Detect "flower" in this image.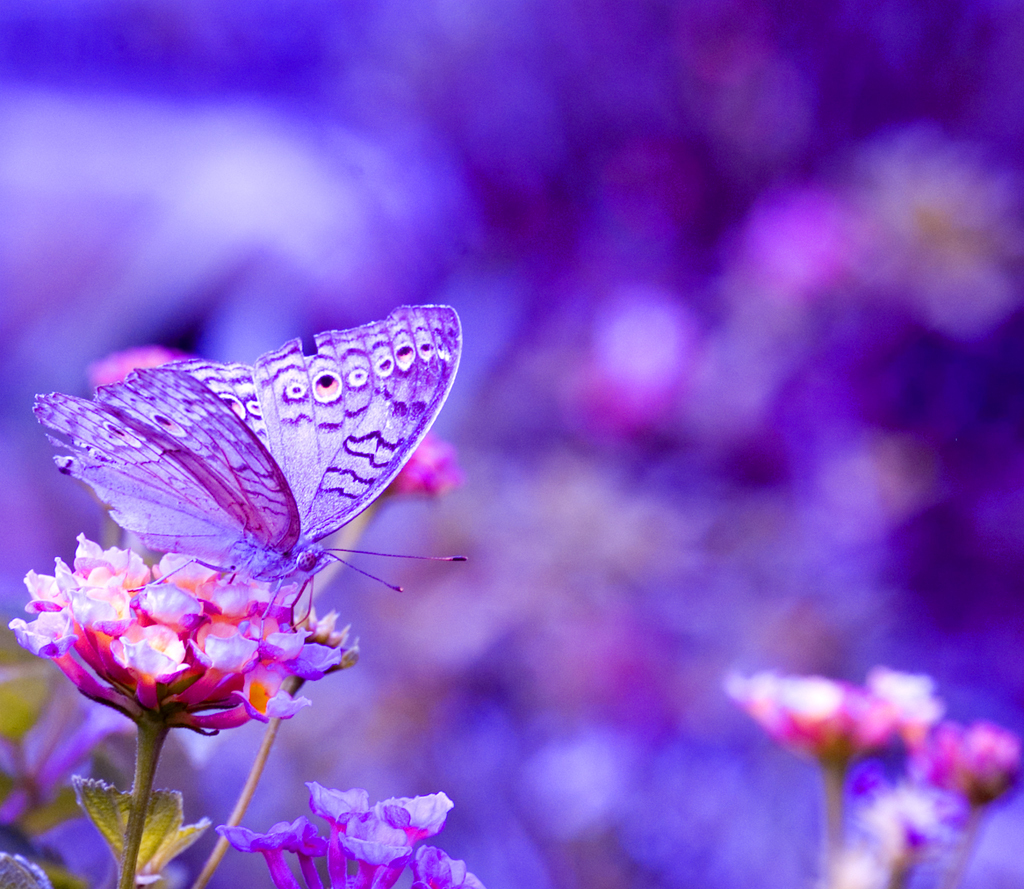
Detection: 725 668 901 765.
